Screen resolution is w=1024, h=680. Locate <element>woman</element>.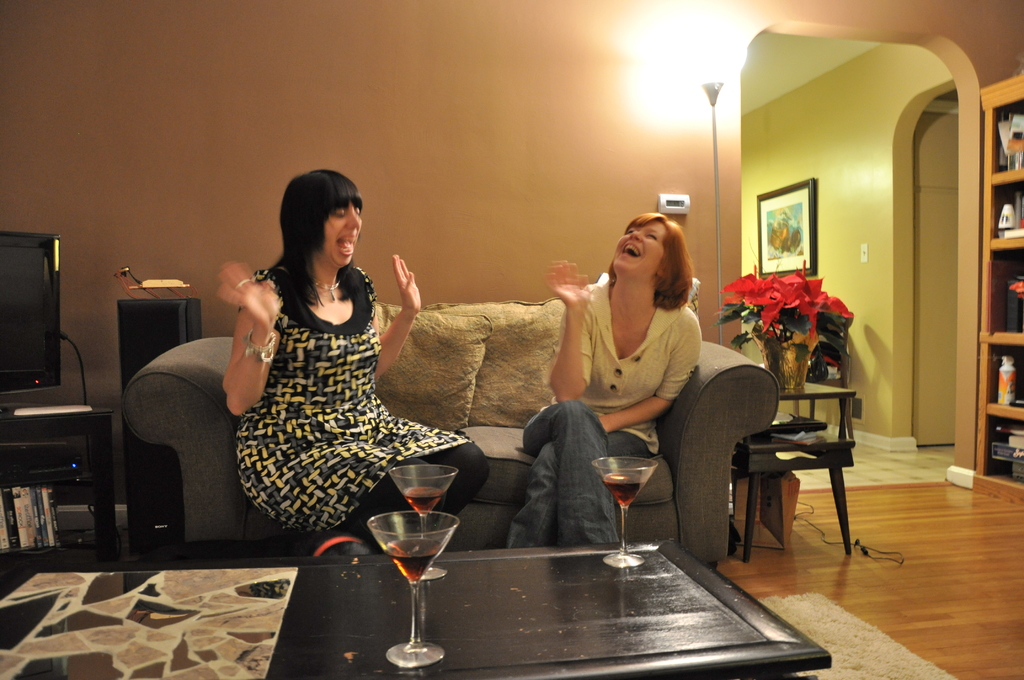
506, 206, 703, 546.
